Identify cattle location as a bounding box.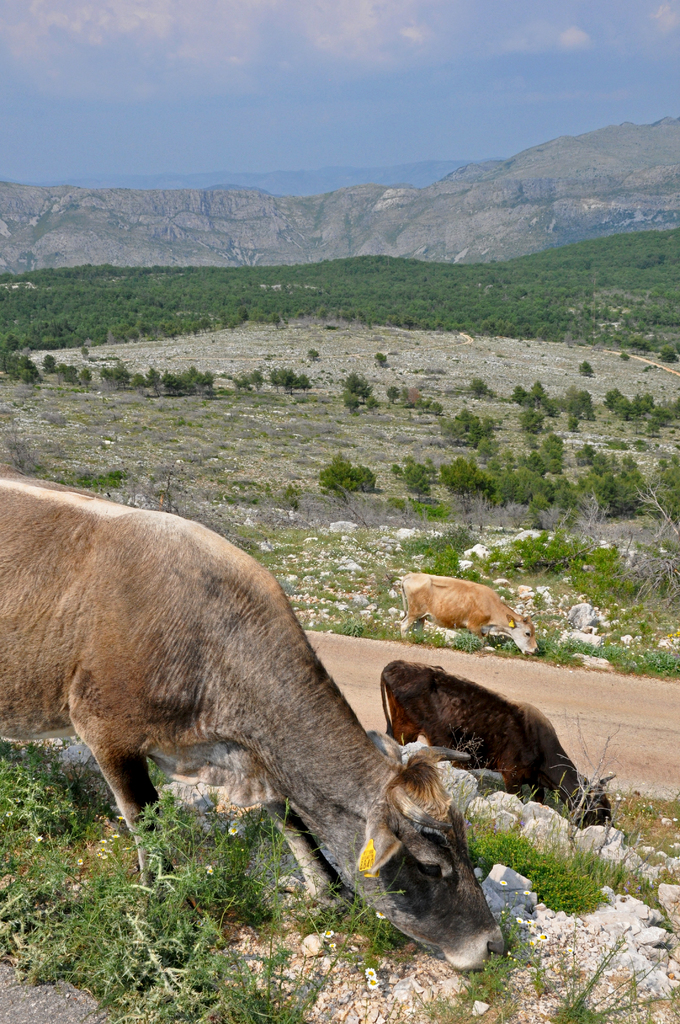
bbox=(378, 659, 619, 824).
